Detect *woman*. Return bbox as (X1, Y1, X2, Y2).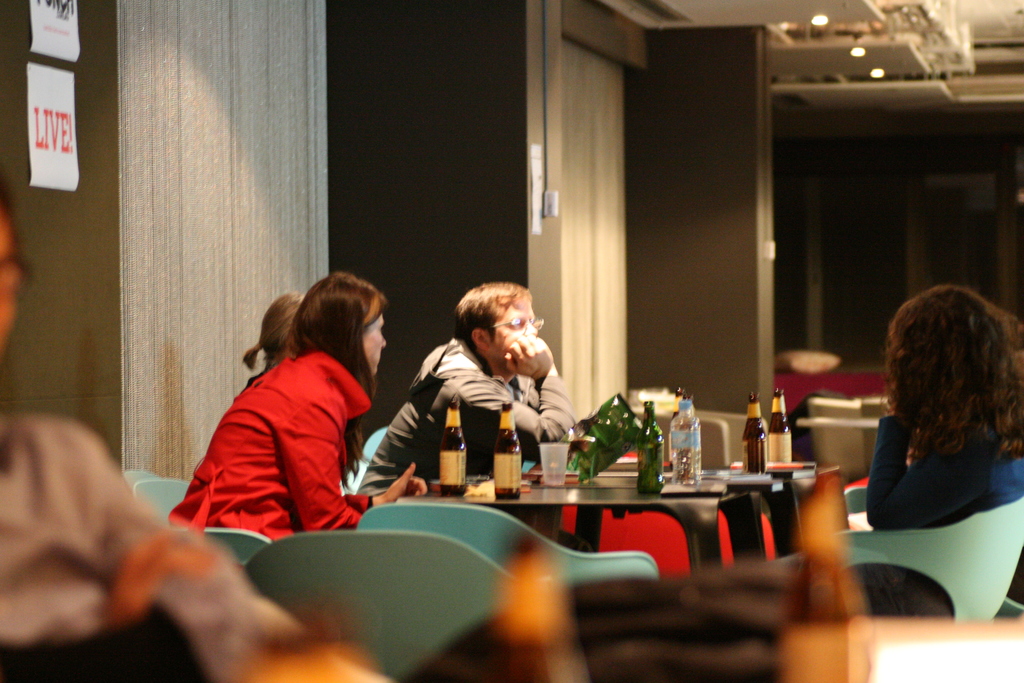
(240, 293, 316, 372).
